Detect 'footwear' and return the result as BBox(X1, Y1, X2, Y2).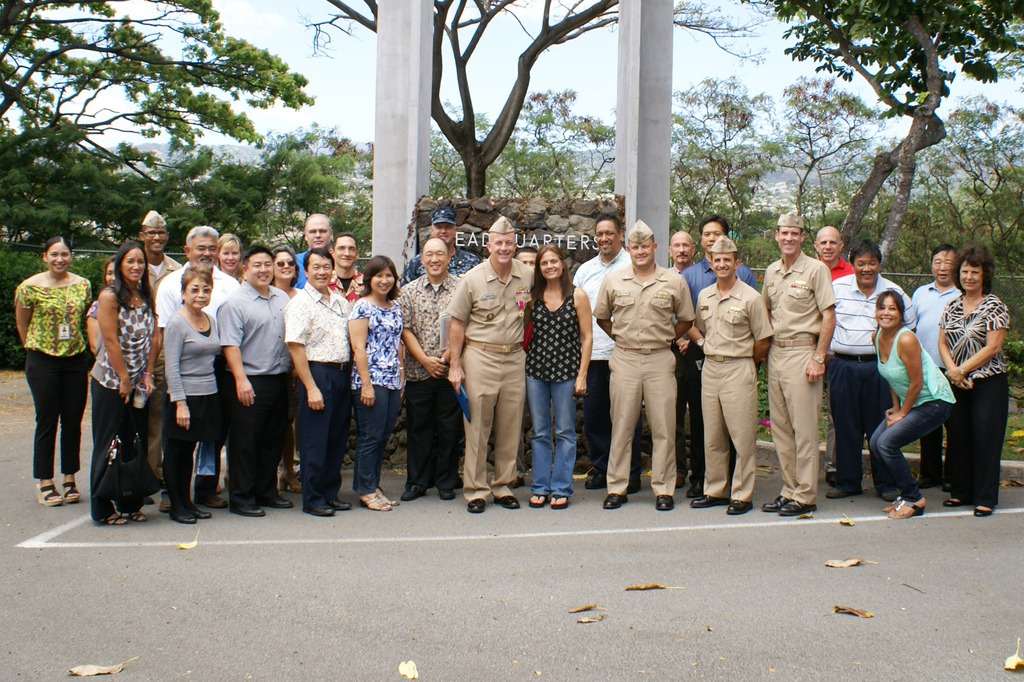
BBox(920, 471, 939, 489).
